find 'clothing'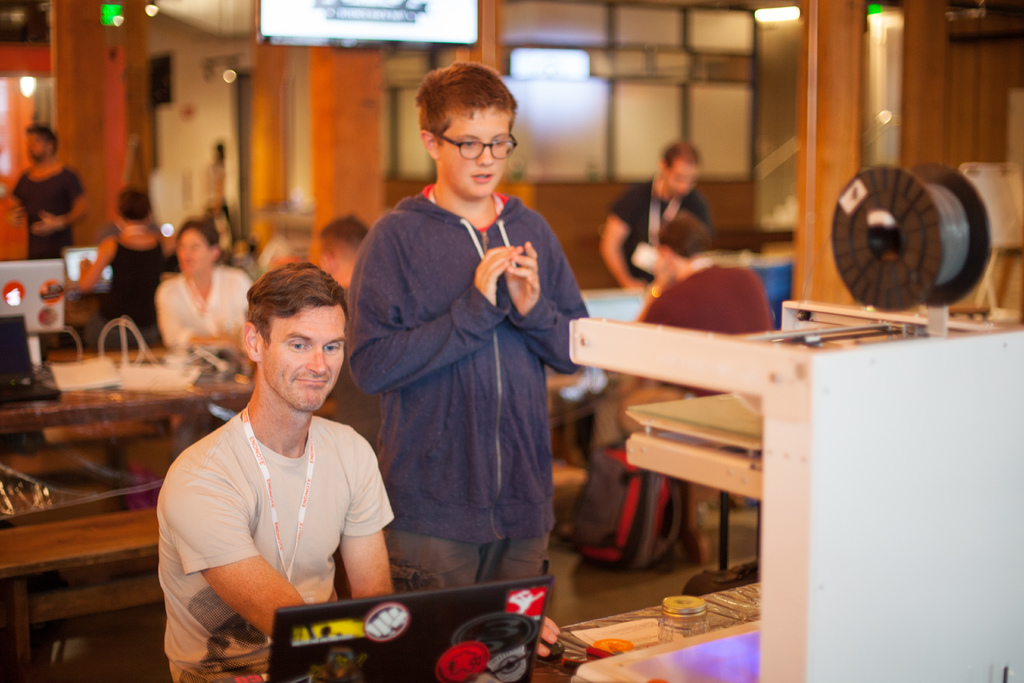
614:177:713:270
